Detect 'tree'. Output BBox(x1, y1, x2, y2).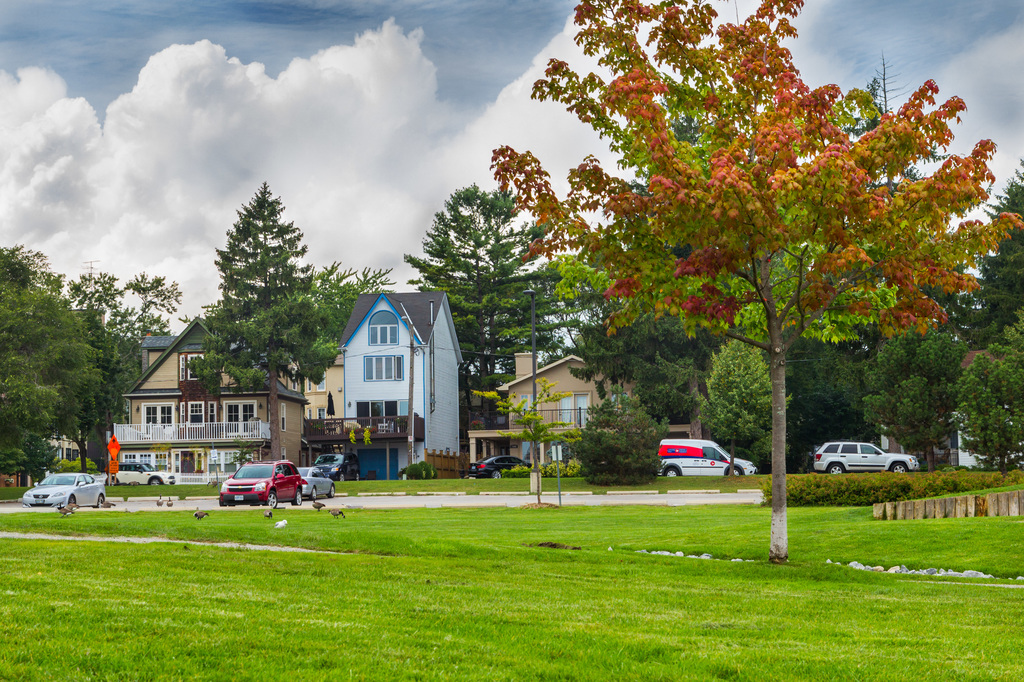
BBox(472, 379, 581, 502).
